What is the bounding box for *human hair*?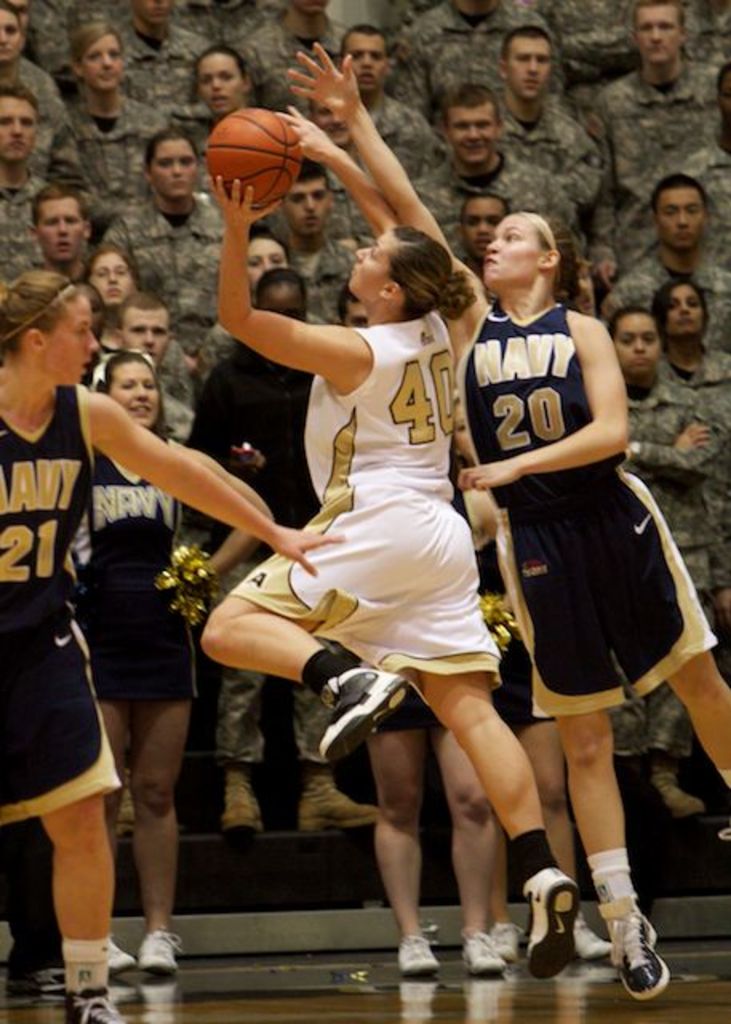
(195,45,245,77).
